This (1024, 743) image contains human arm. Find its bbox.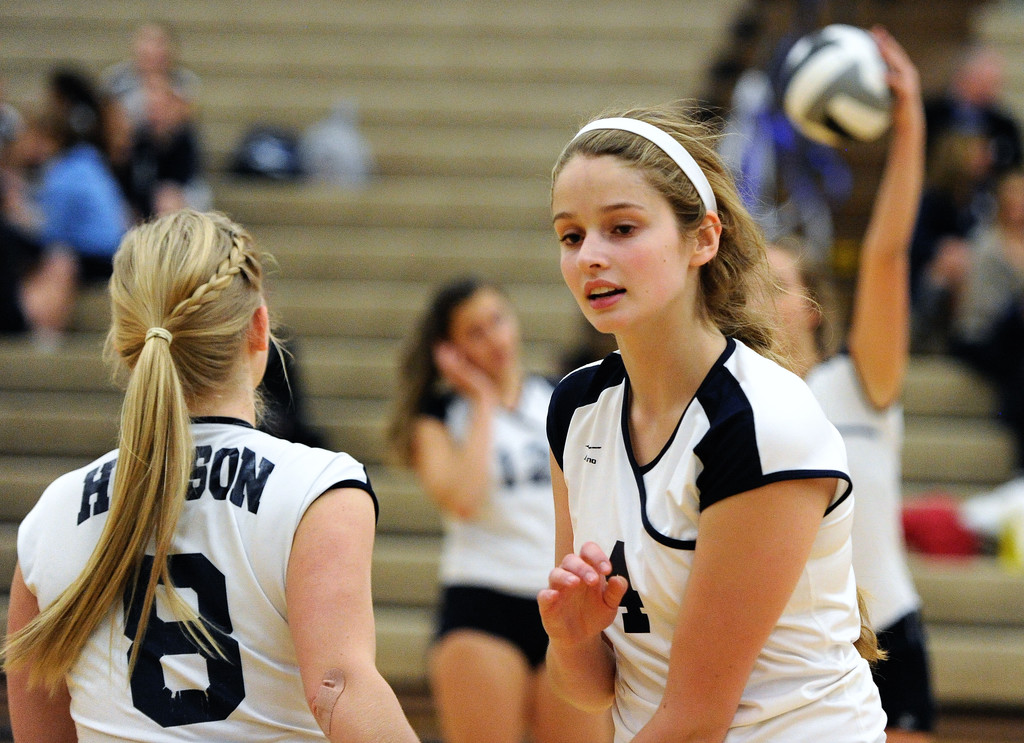
[543,366,630,719].
